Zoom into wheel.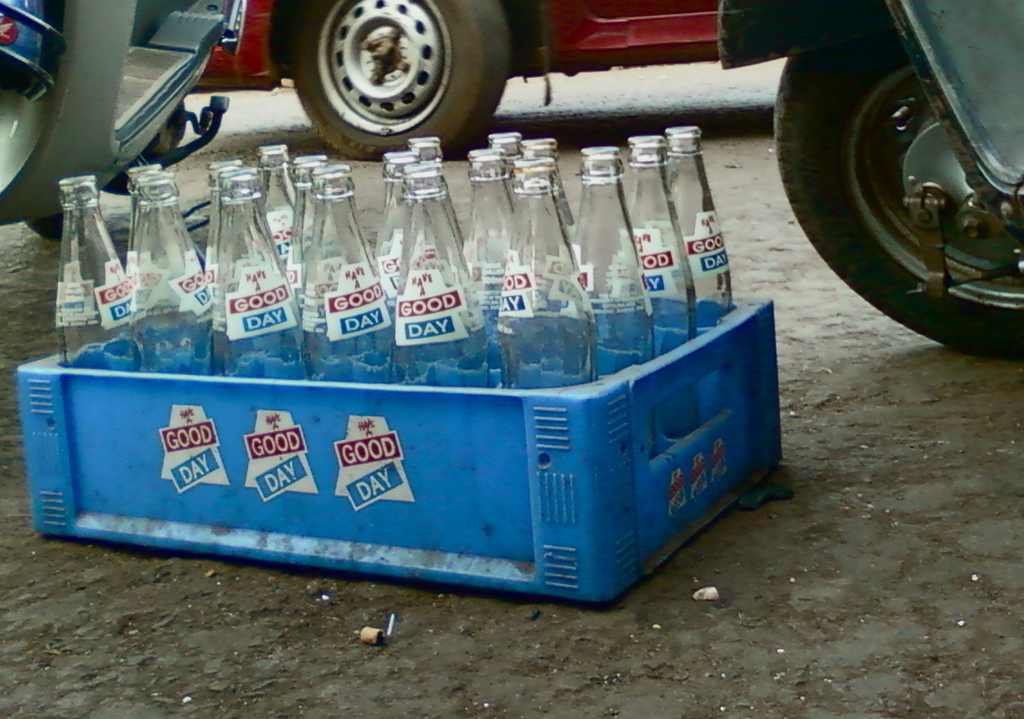
Zoom target: (left=278, top=3, right=485, bottom=136).
